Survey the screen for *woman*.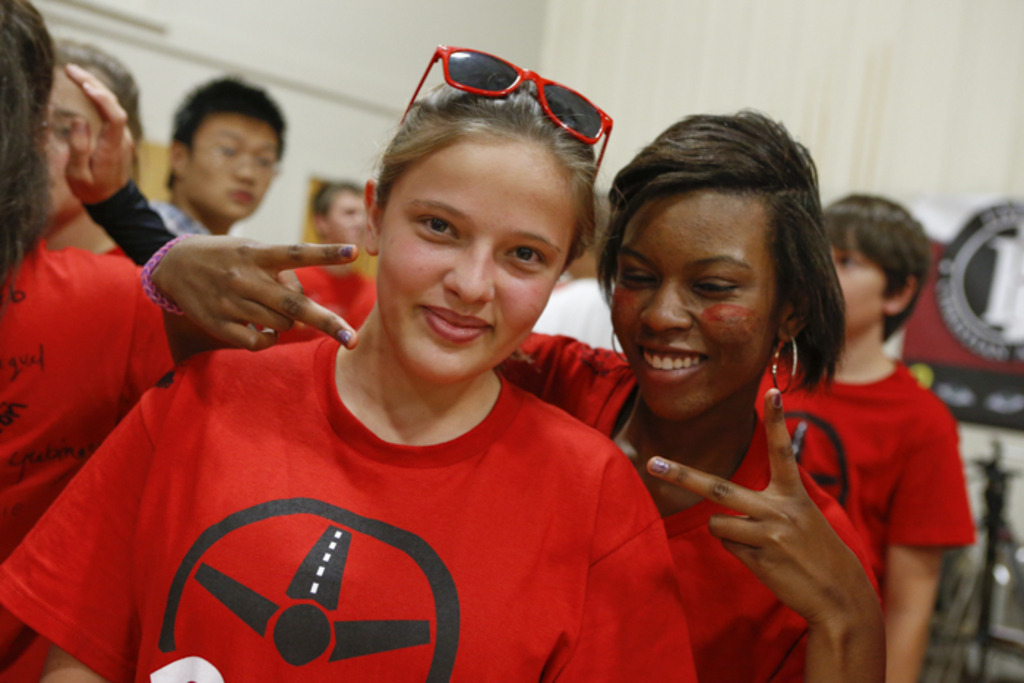
Survey found: {"x1": 140, "y1": 98, "x2": 888, "y2": 682}.
